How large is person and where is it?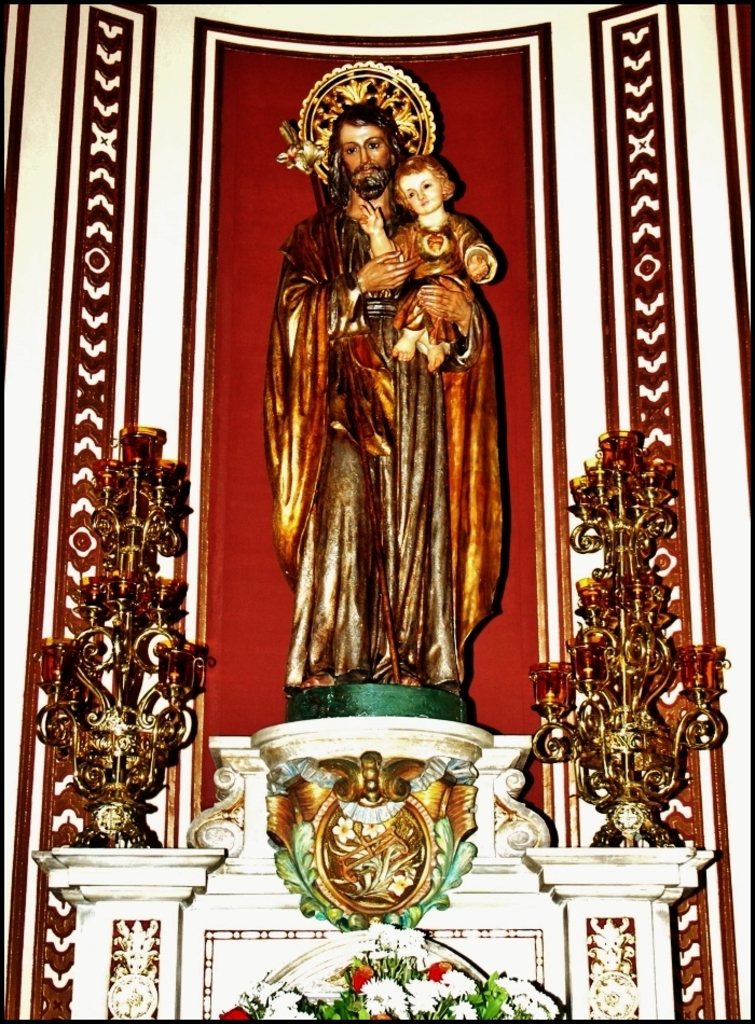
Bounding box: [356, 154, 498, 372].
